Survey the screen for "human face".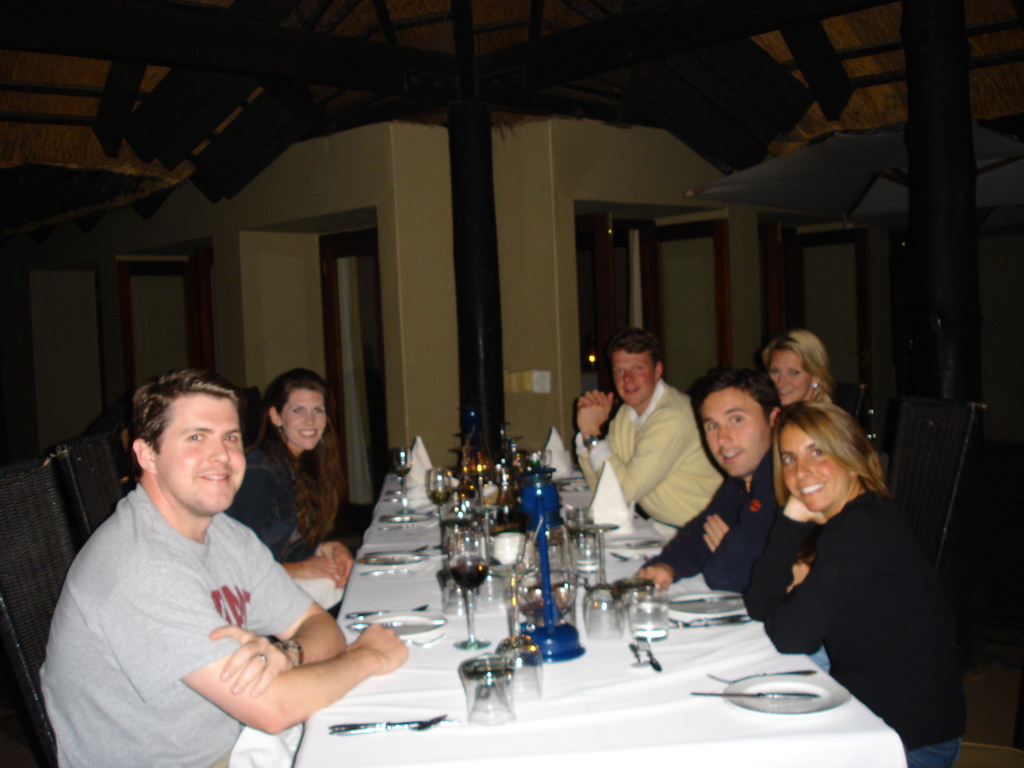
Survey found: crop(280, 388, 324, 452).
